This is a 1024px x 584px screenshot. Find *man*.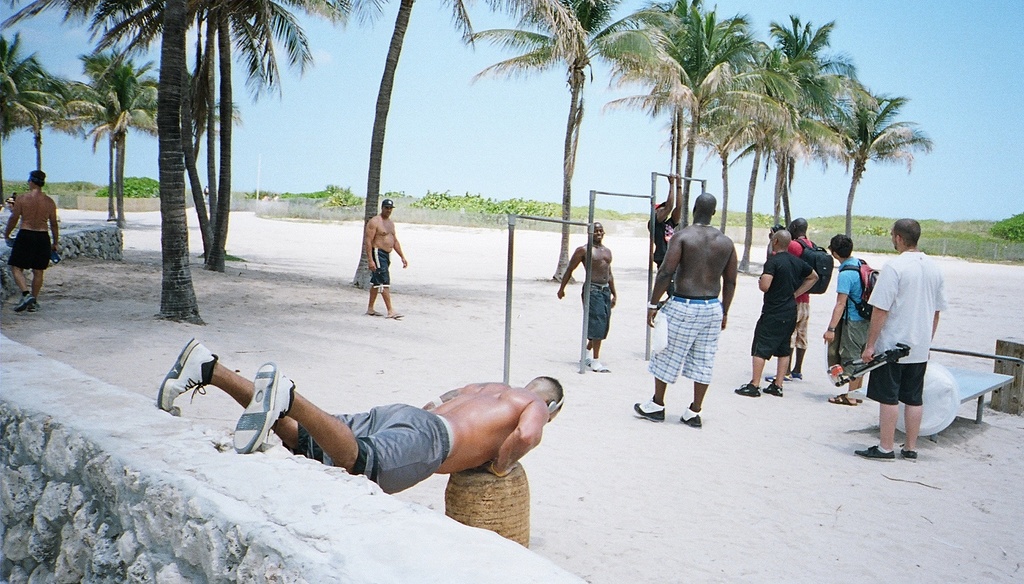
Bounding box: 646, 173, 685, 308.
